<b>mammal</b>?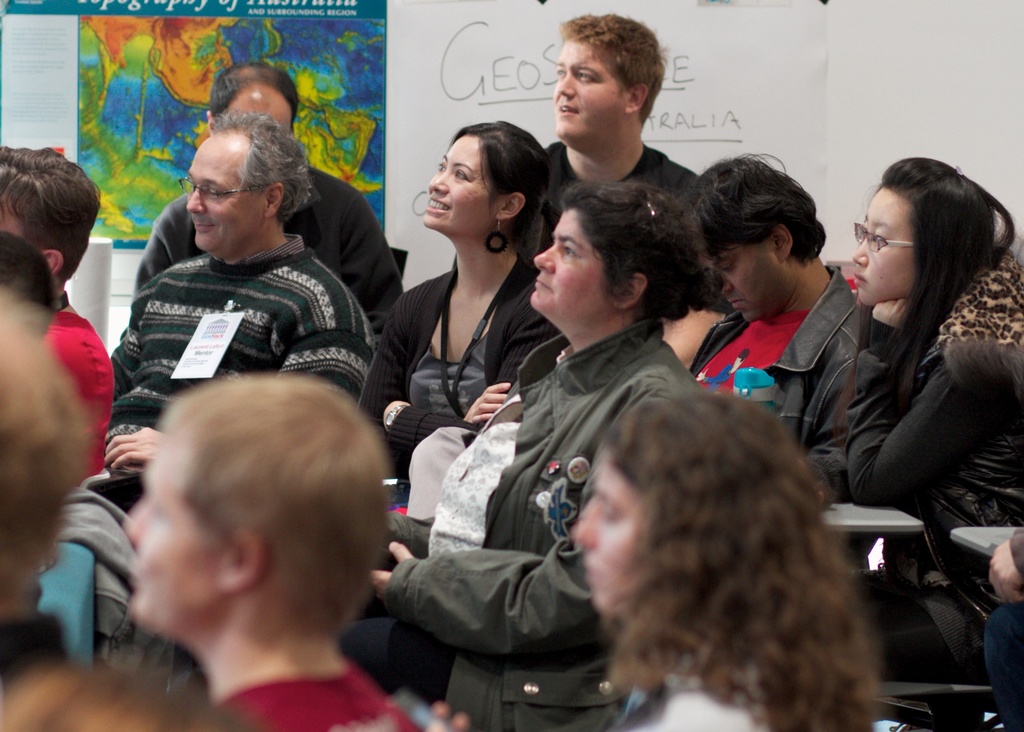
568,377,891,731
